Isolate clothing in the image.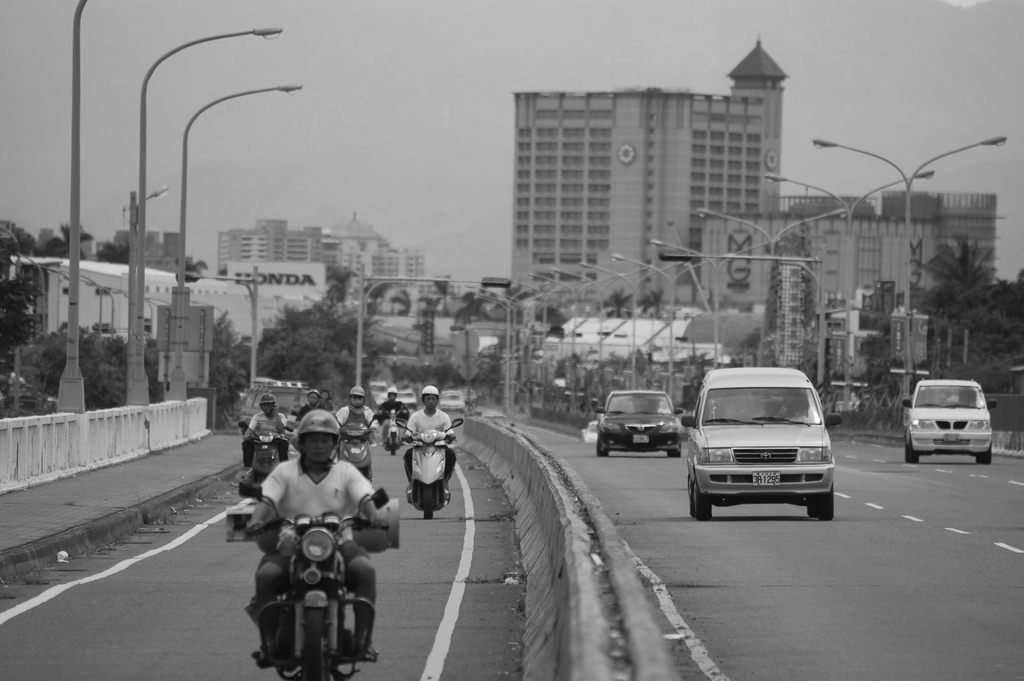
Isolated region: bbox=(375, 397, 405, 434).
